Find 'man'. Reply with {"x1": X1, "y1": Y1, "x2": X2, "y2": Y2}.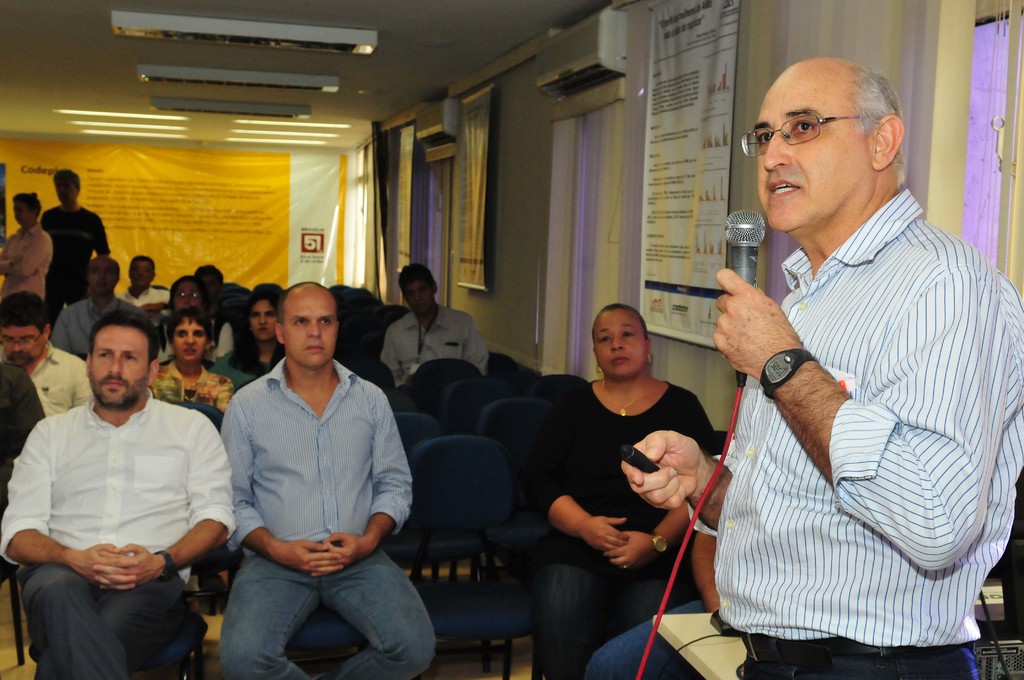
{"x1": 40, "y1": 165, "x2": 111, "y2": 309}.
